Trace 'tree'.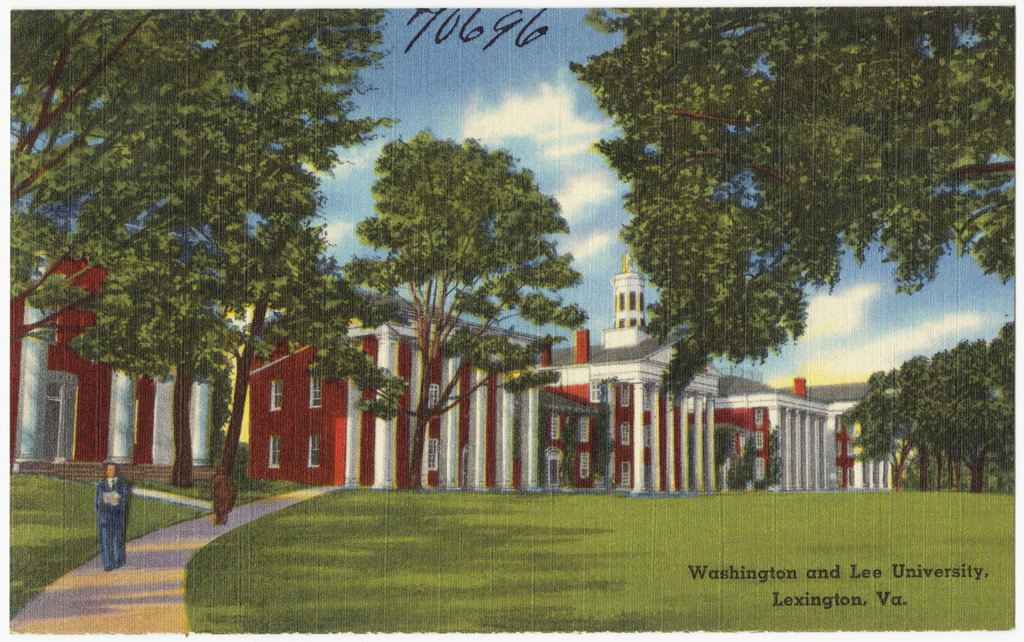
Traced to locate(842, 345, 949, 496).
